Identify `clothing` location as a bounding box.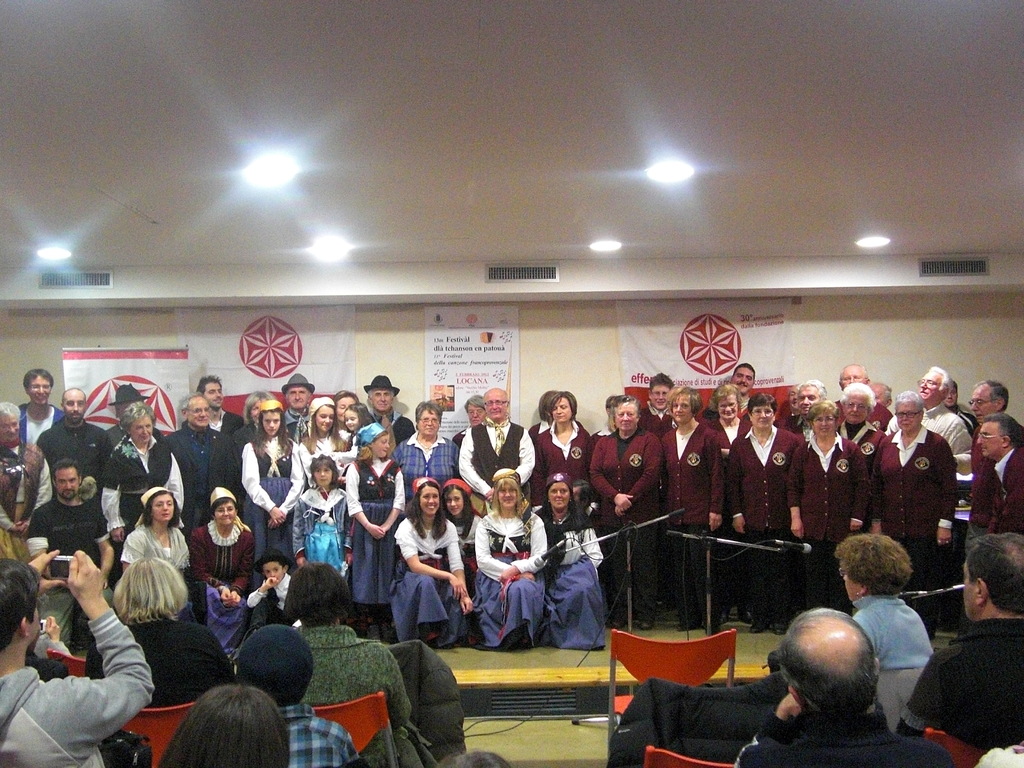
[left=737, top=428, right=799, bottom=618].
